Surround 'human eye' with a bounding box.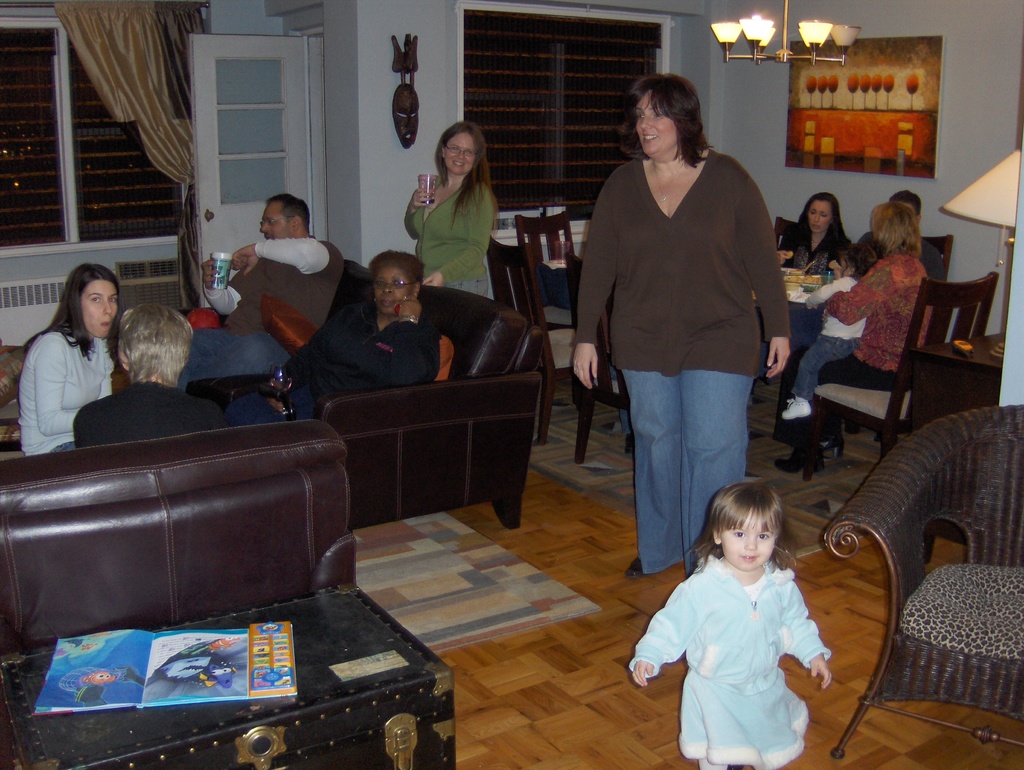
x1=637, y1=113, x2=645, y2=119.
